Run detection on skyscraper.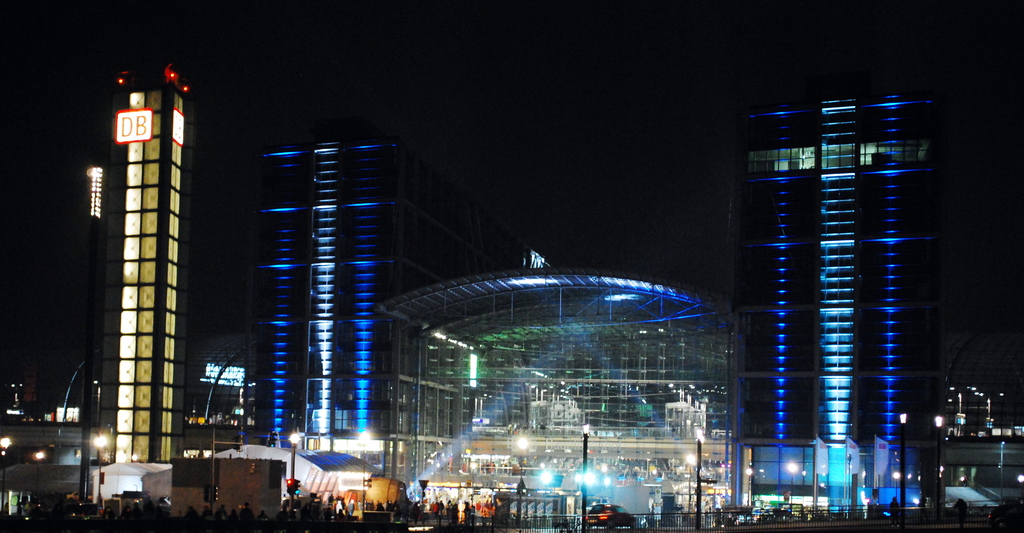
Result: Rect(259, 135, 399, 450).
